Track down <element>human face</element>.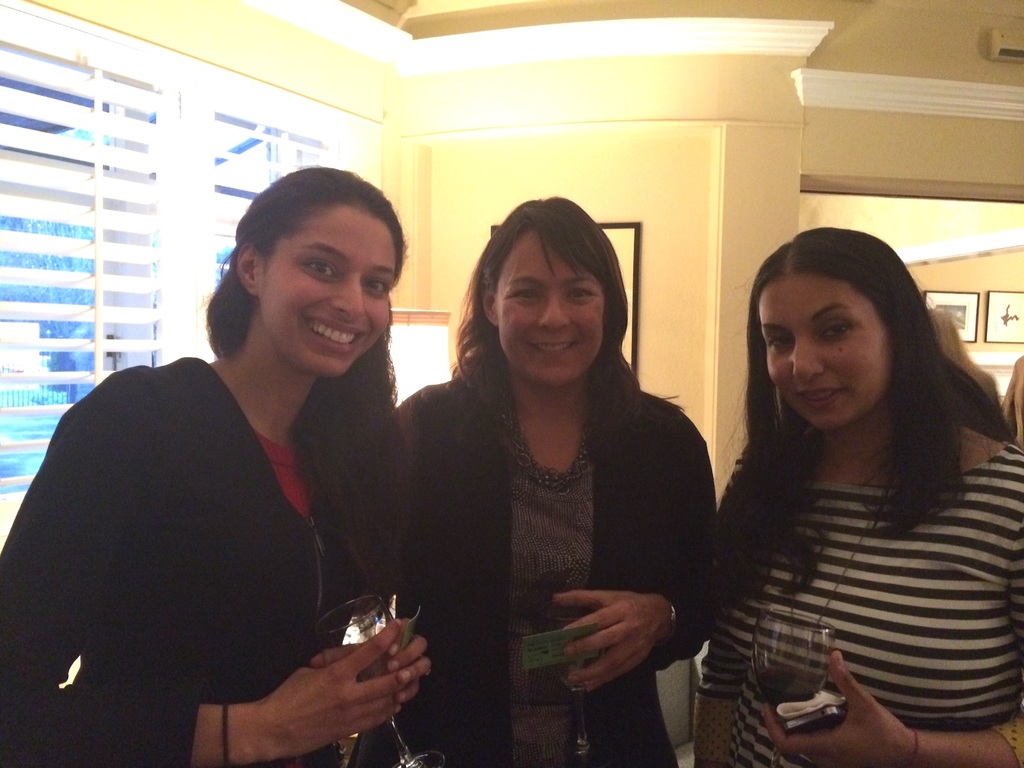
Tracked to 503 230 602 383.
